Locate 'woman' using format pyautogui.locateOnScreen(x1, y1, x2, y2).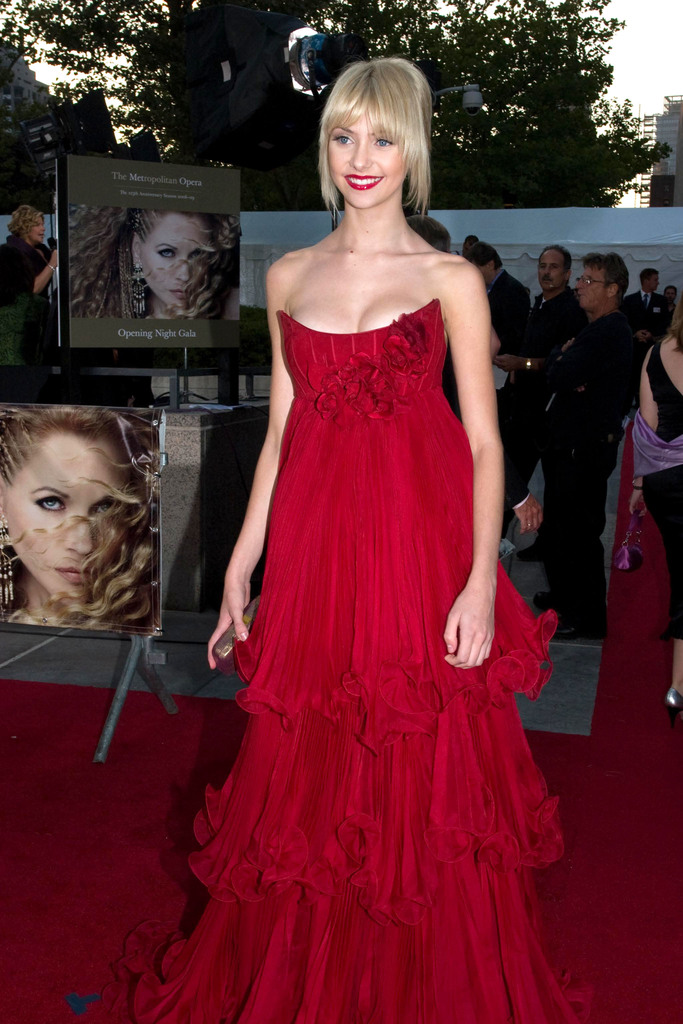
pyautogui.locateOnScreen(639, 291, 682, 721).
